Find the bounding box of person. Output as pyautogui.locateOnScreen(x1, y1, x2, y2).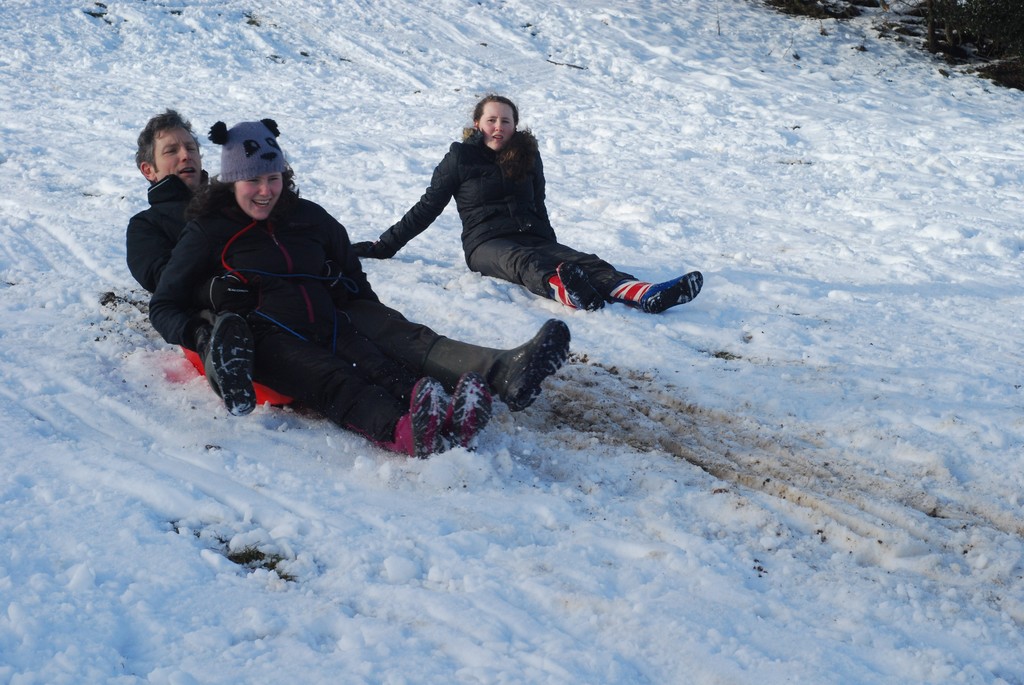
pyautogui.locateOnScreen(352, 96, 705, 313).
